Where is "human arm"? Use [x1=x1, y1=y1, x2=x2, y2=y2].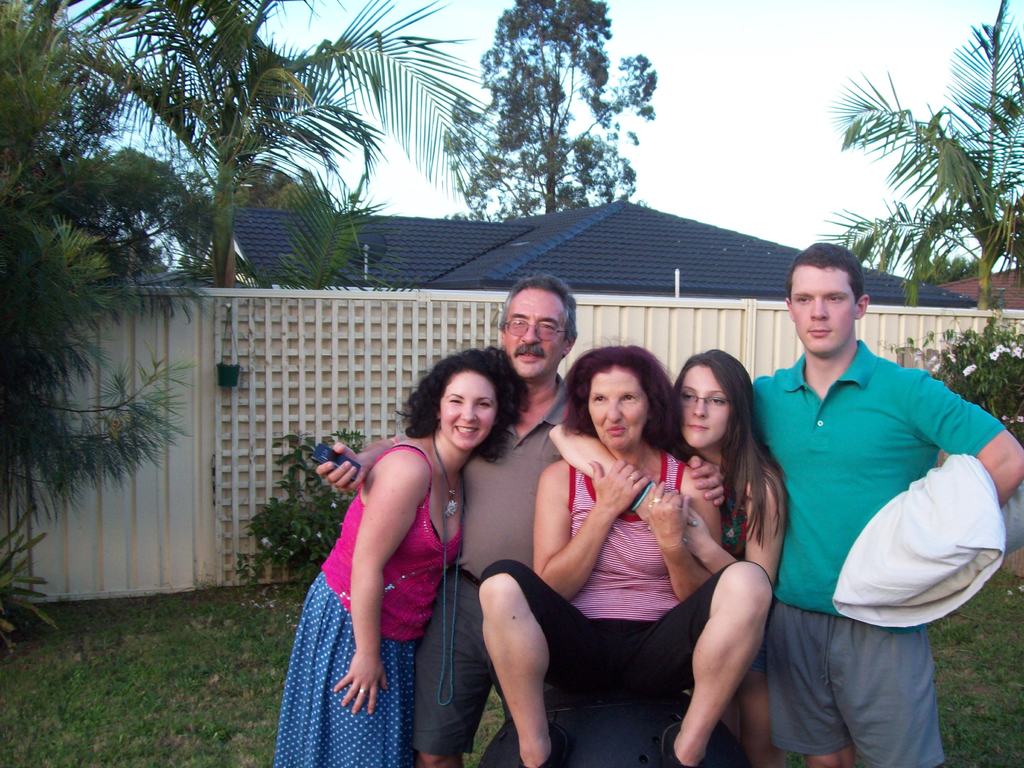
[x1=922, y1=384, x2=1023, y2=565].
